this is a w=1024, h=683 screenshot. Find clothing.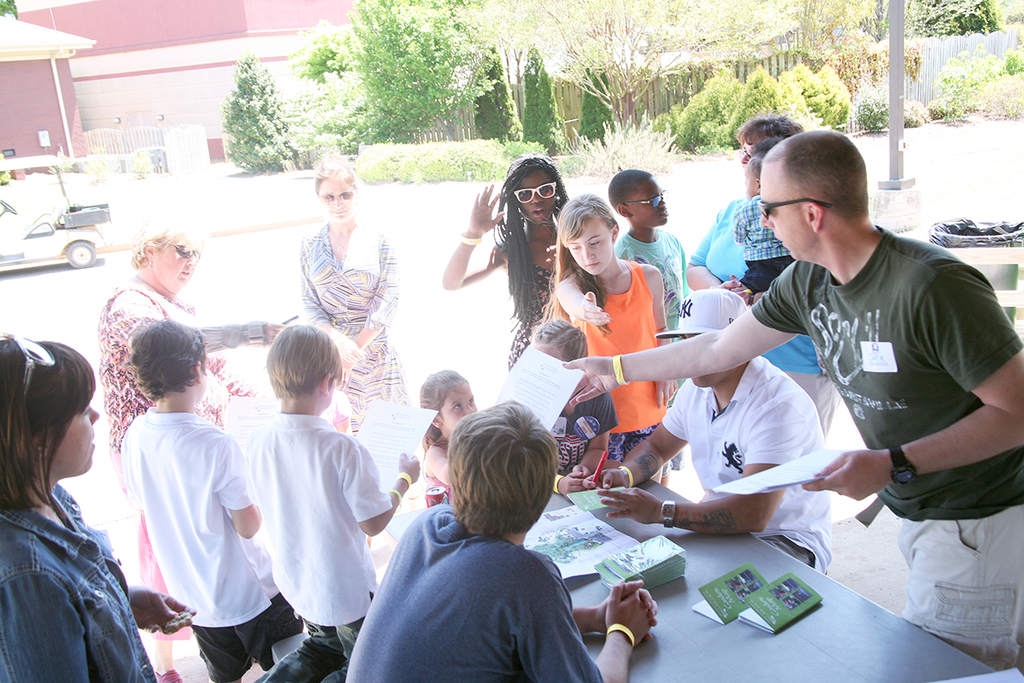
Bounding box: crop(113, 400, 276, 615).
